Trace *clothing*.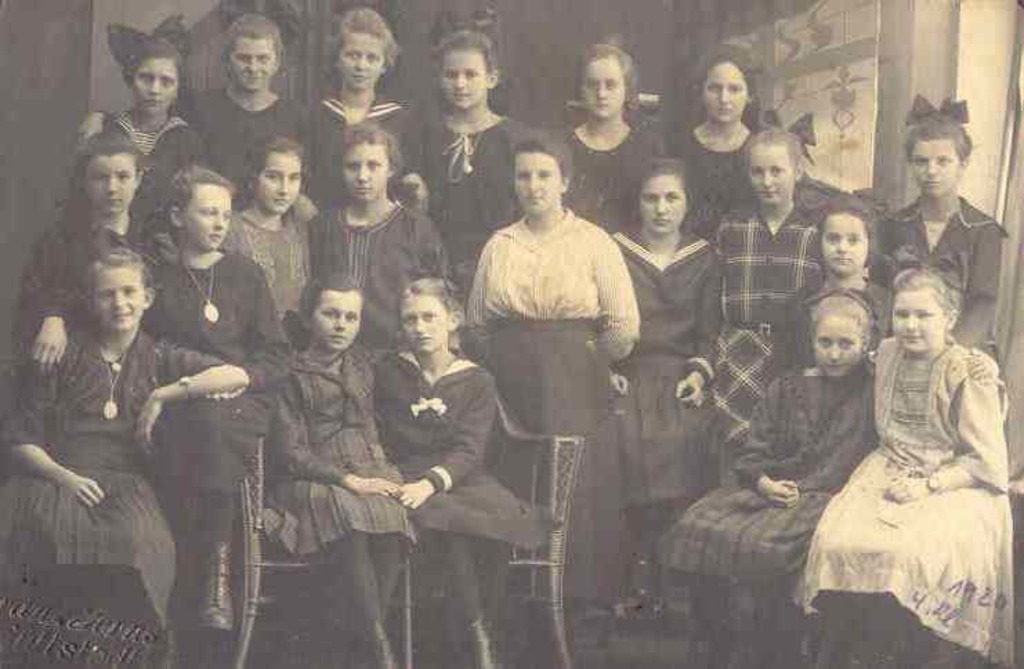
Traced to crop(674, 116, 772, 258).
